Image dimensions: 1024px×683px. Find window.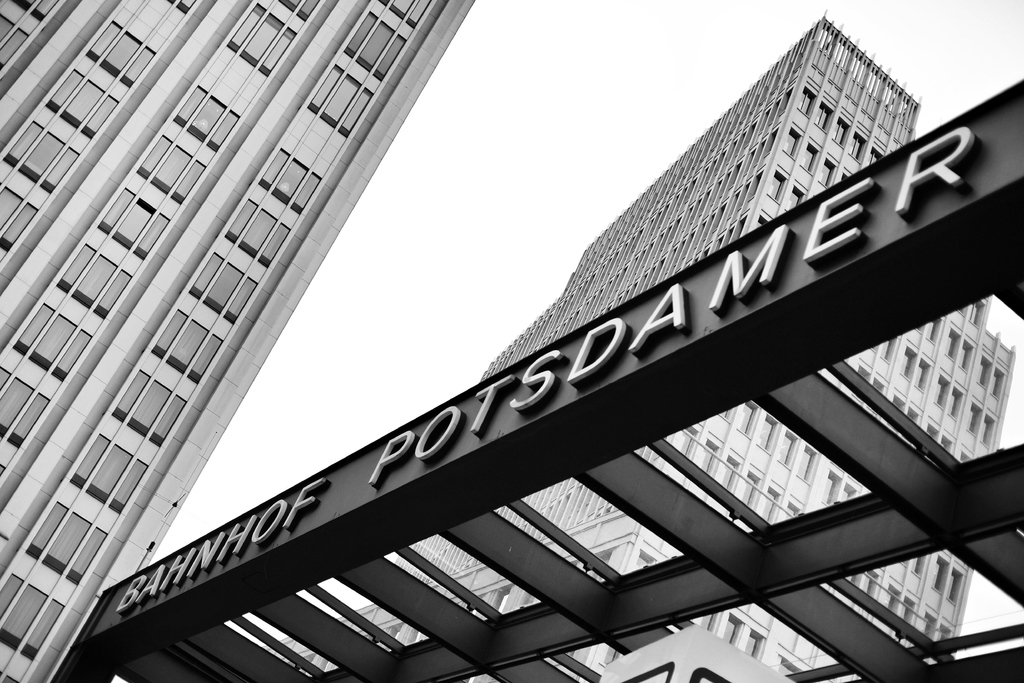
bbox=(174, 86, 239, 149).
